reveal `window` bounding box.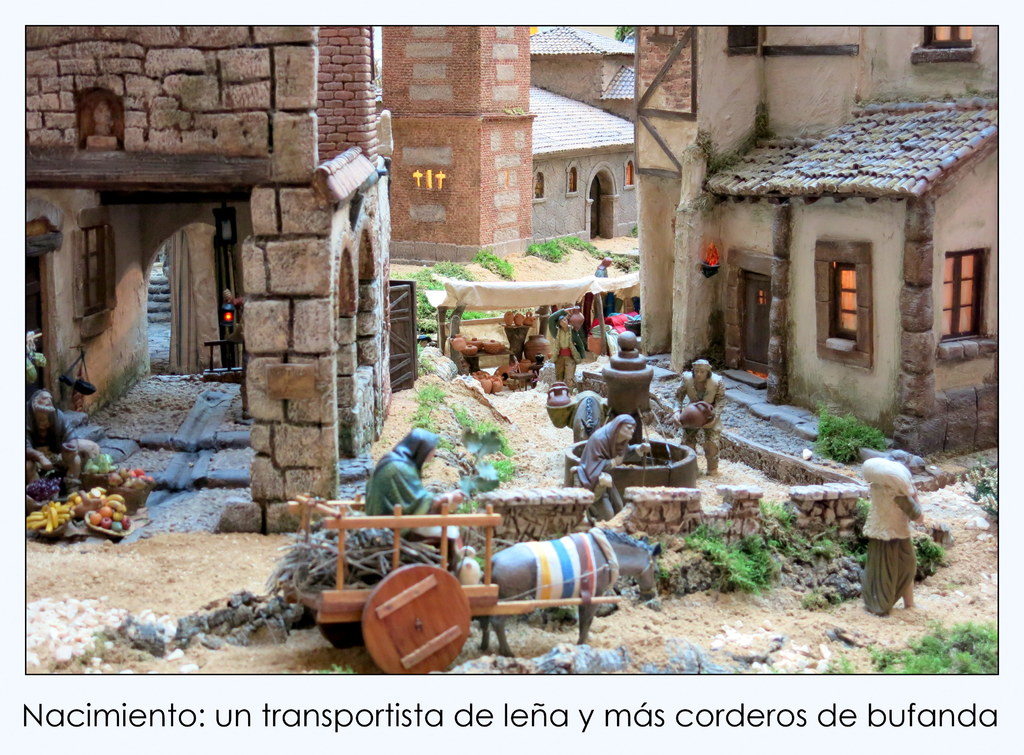
Revealed: x1=563 y1=164 x2=577 y2=195.
